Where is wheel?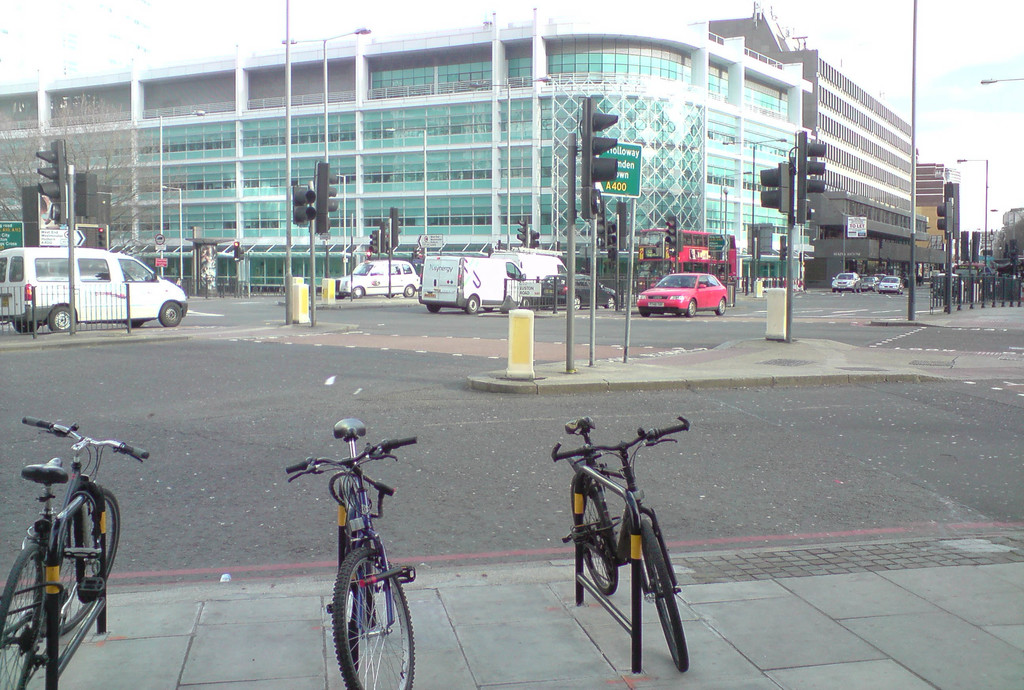
403, 283, 420, 300.
